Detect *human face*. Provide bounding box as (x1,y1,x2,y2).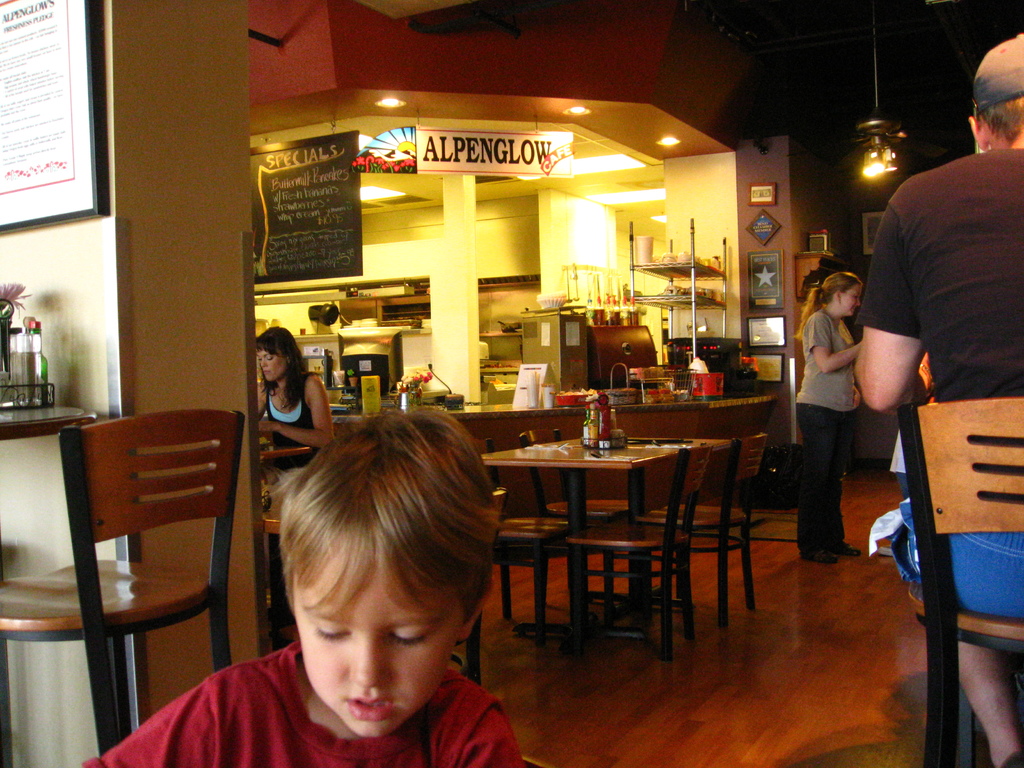
(288,550,472,742).
